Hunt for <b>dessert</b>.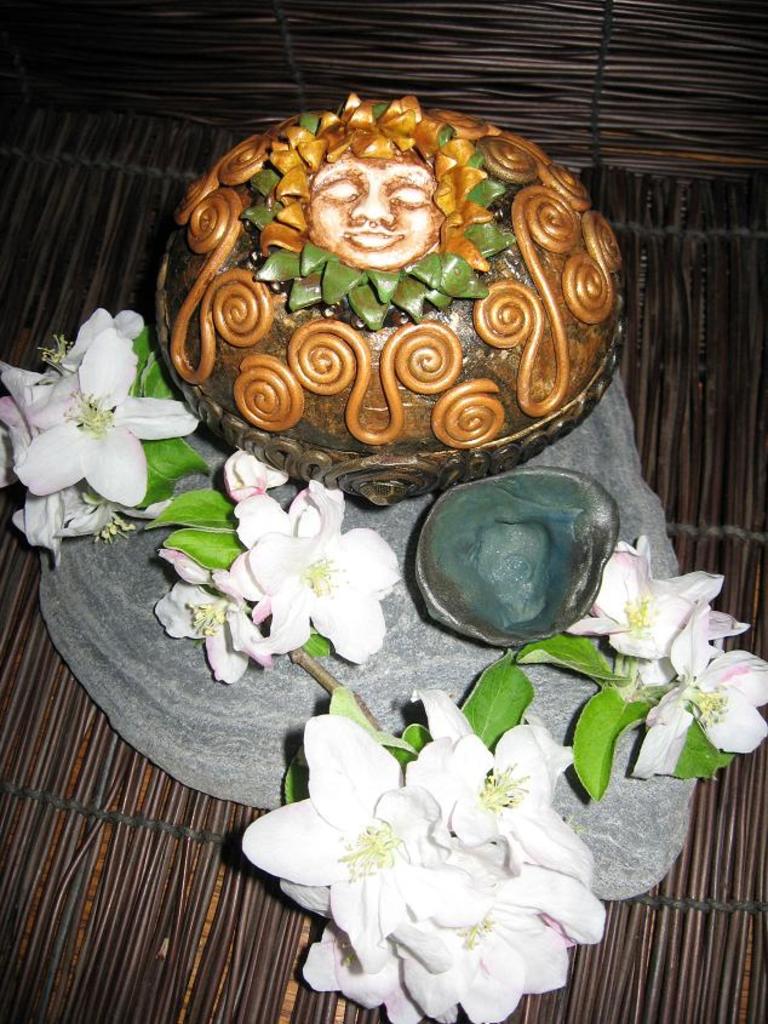
Hunted down at Rect(153, 114, 626, 470).
